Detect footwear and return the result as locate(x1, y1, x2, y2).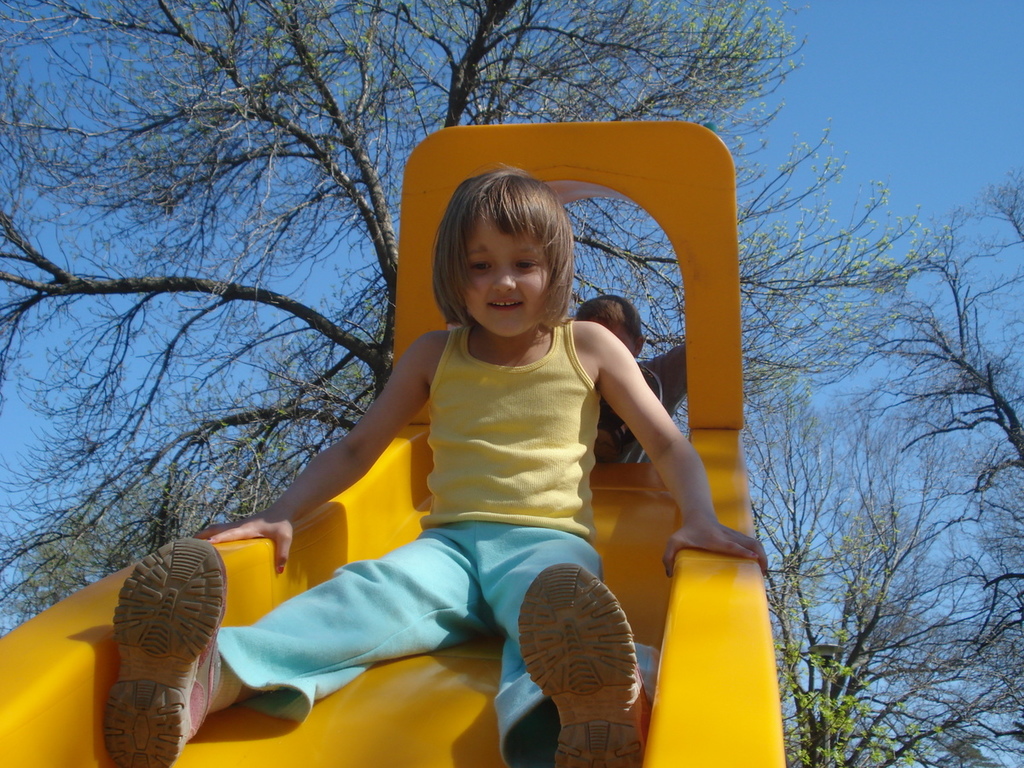
locate(516, 561, 648, 767).
